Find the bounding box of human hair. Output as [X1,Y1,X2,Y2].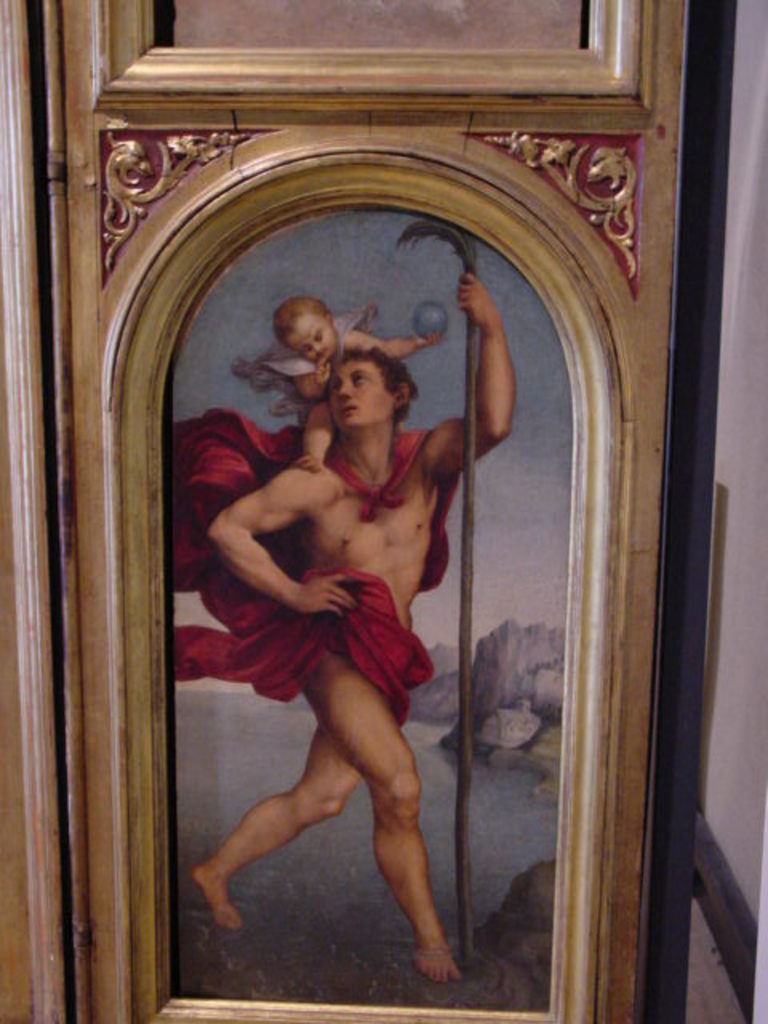
[274,296,333,346].
